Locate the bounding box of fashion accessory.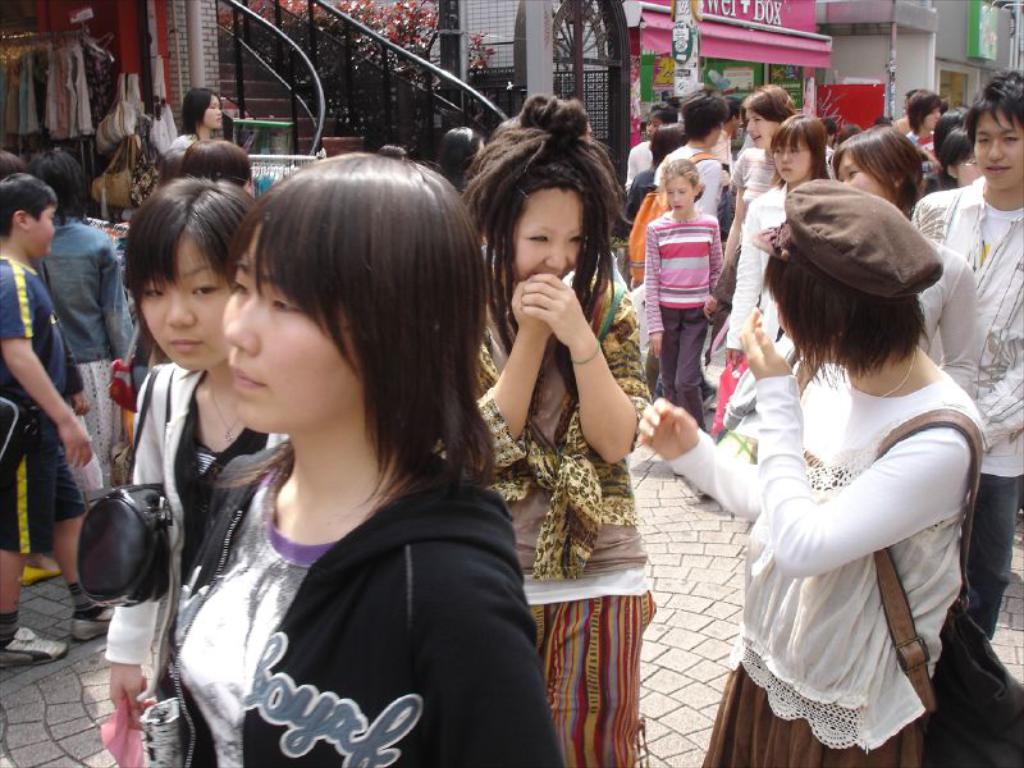
Bounding box: <box>91,67,131,145</box>.
